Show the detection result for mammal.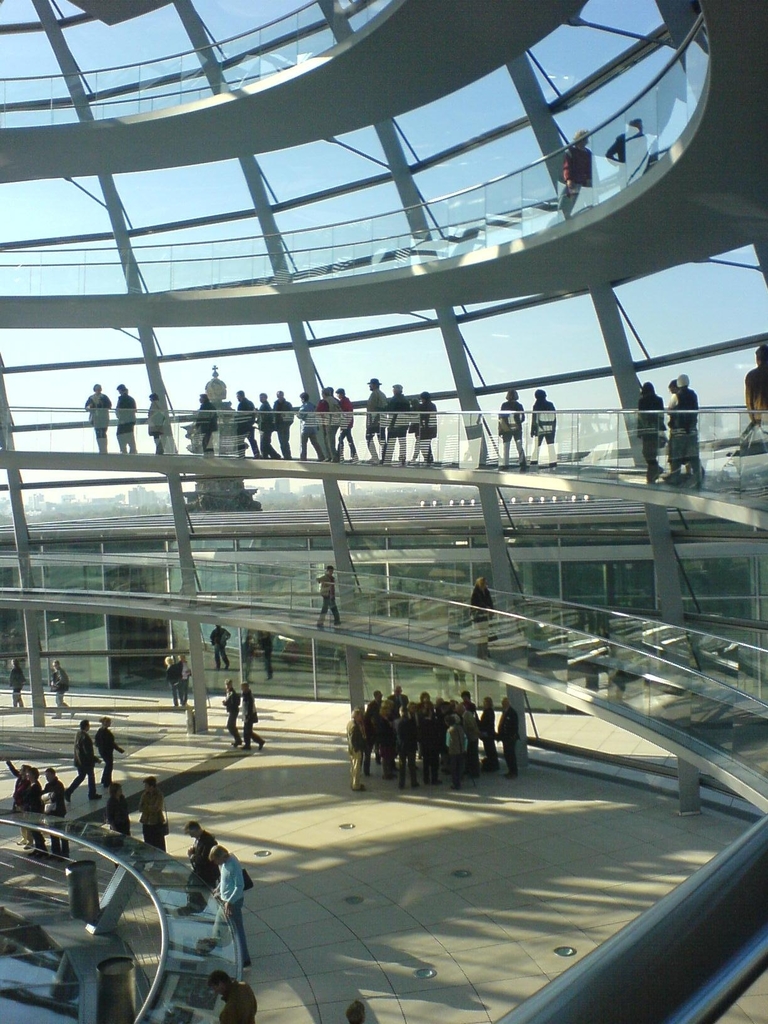
<region>213, 963, 257, 1023</region>.
